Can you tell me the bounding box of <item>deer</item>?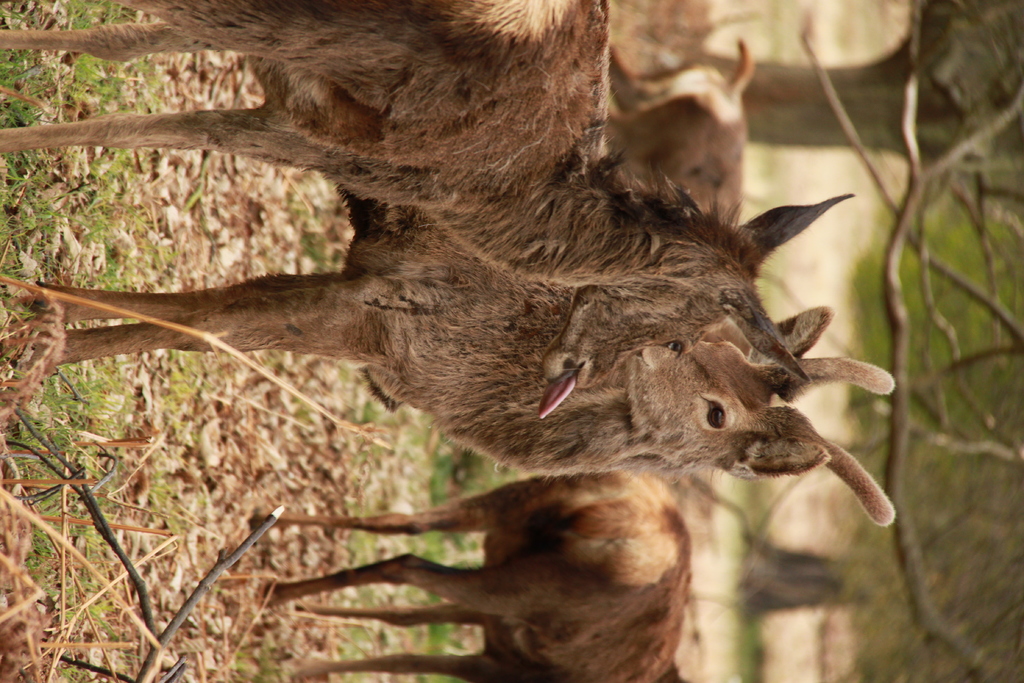
262 478 676 682.
